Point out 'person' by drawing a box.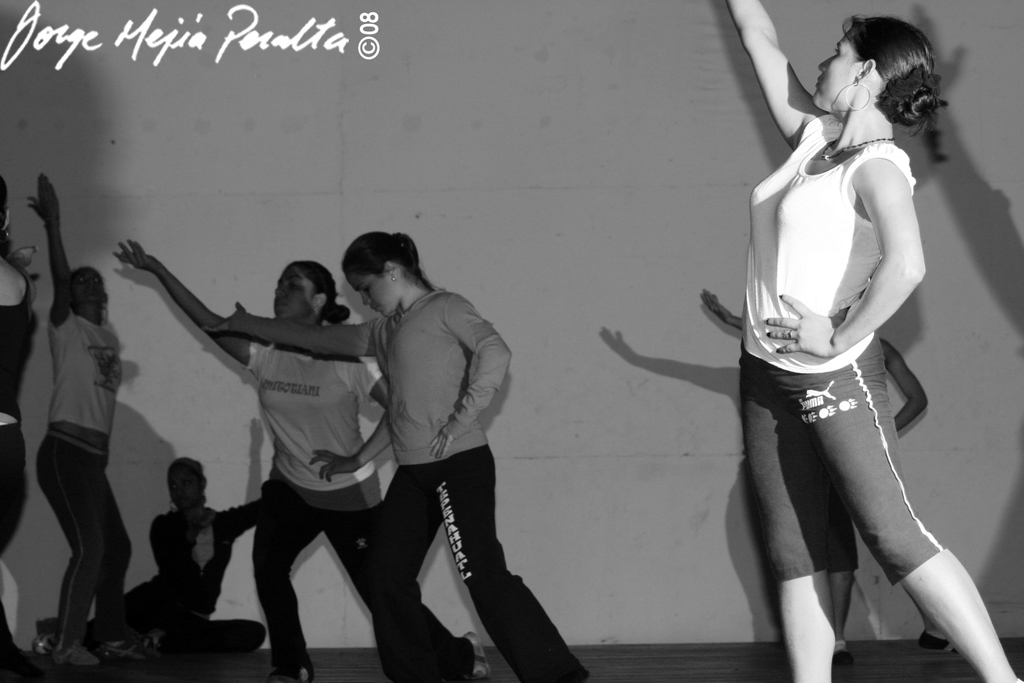
bbox=[109, 235, 499, 682].
